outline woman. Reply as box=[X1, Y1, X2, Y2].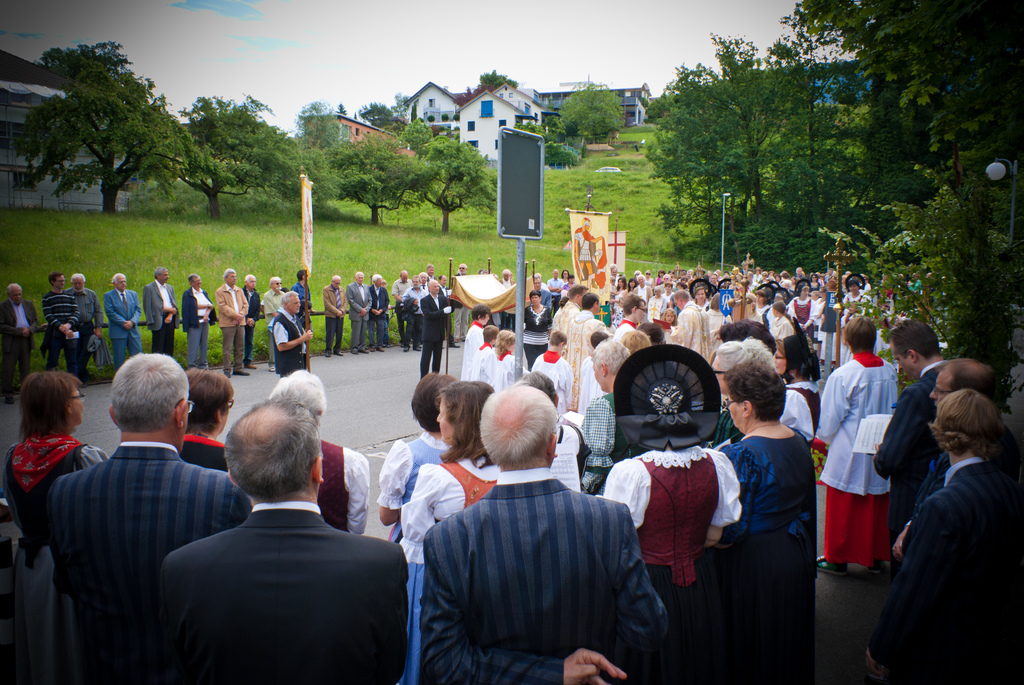
box=[725, 343, 820, 673].
